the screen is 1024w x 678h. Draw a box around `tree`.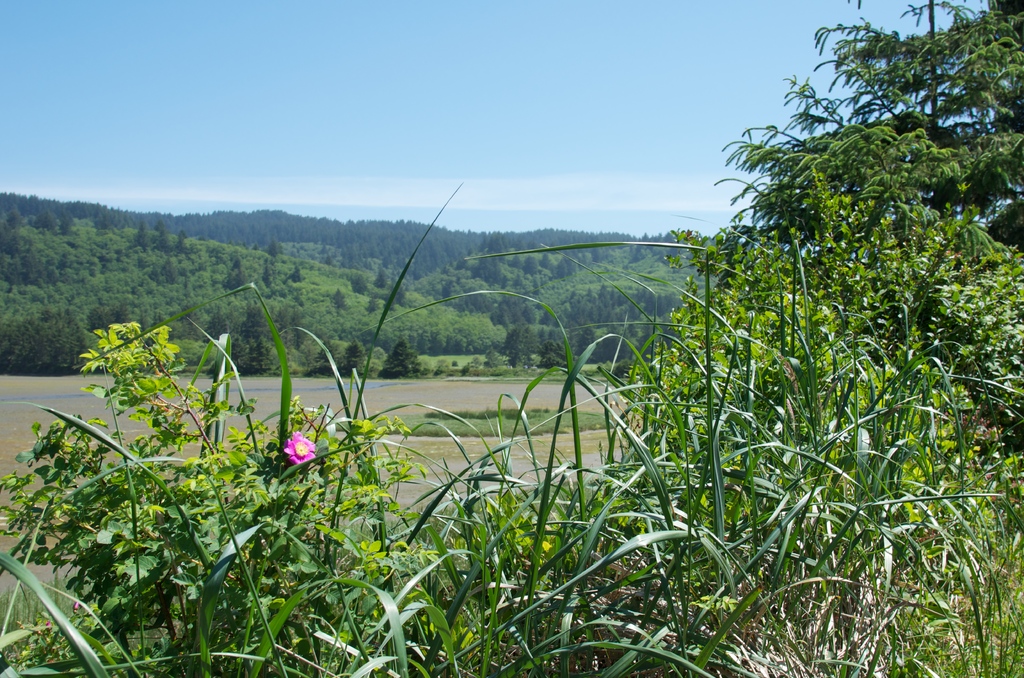
<box>723,0,1023,432</box>.
